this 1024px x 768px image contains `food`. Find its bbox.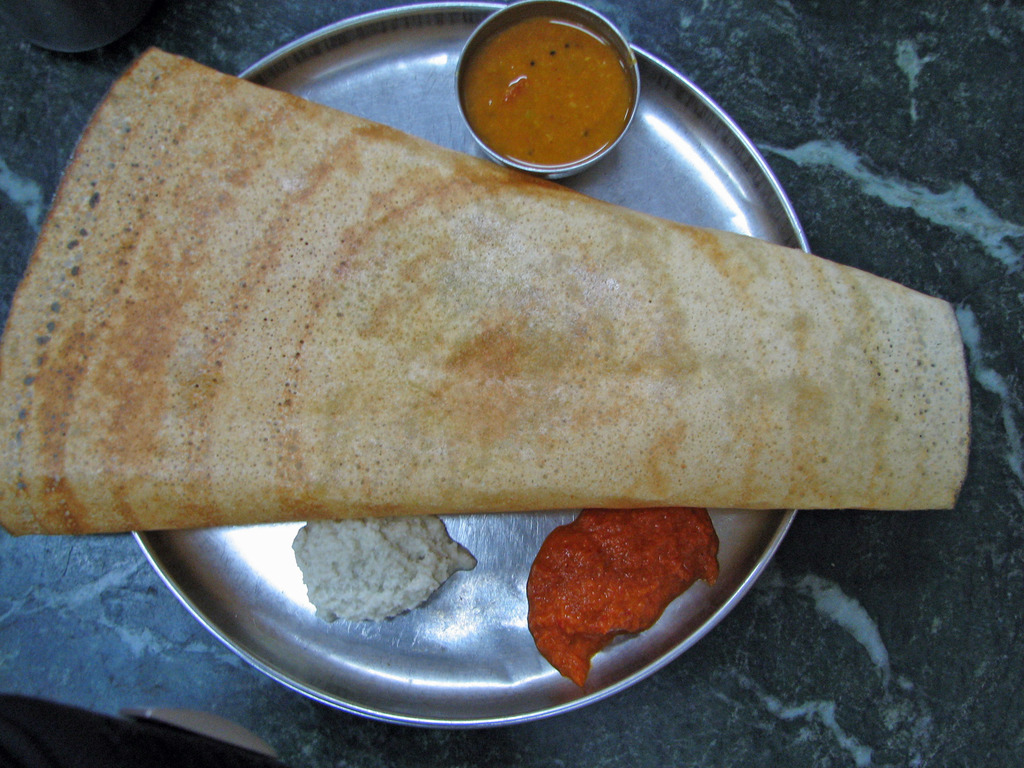
293, 516, 474, 623.
